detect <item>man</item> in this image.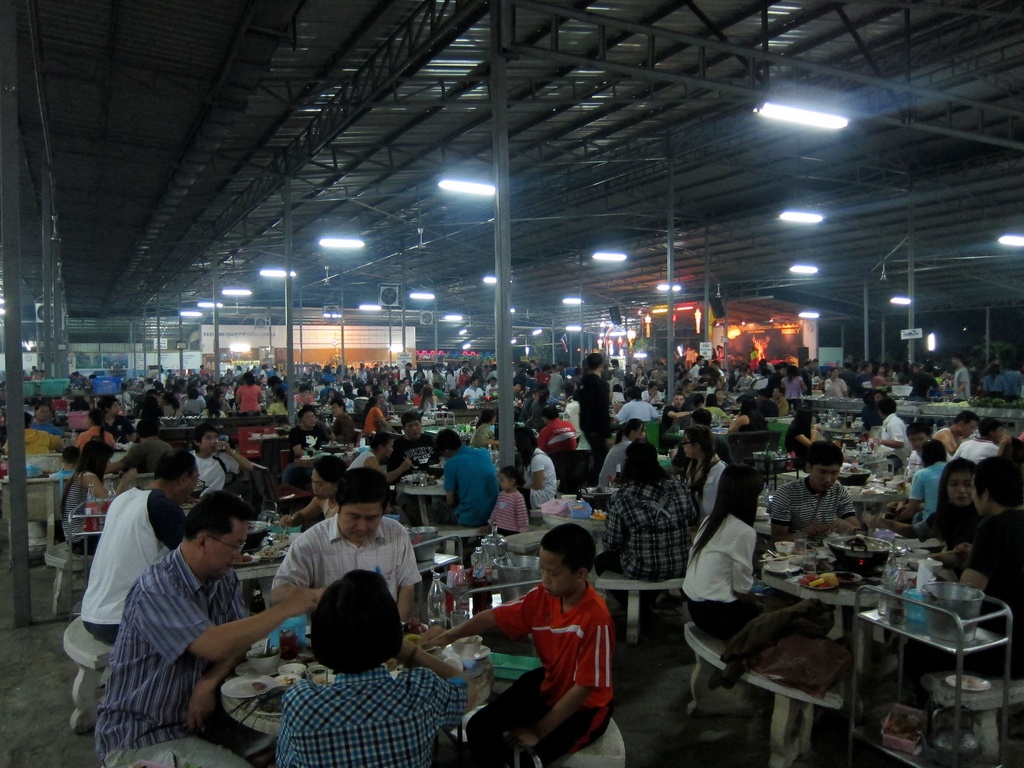
Detection: select_region(84, 450, 233, 653).
